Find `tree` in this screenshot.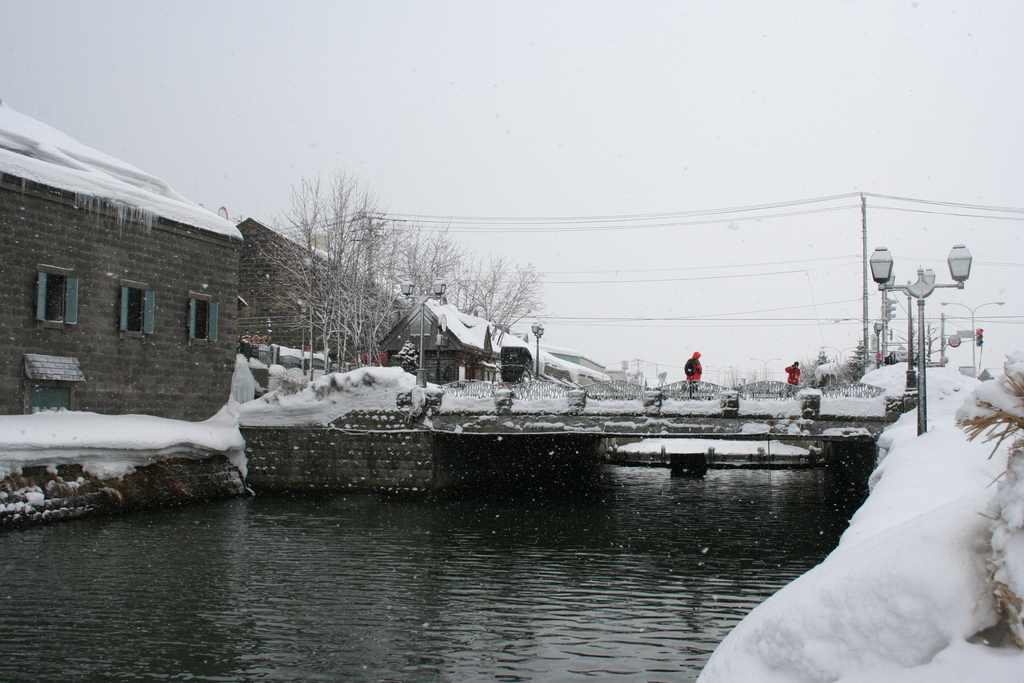
The bounding box for `tree` is [257, 151, 386, 354].
